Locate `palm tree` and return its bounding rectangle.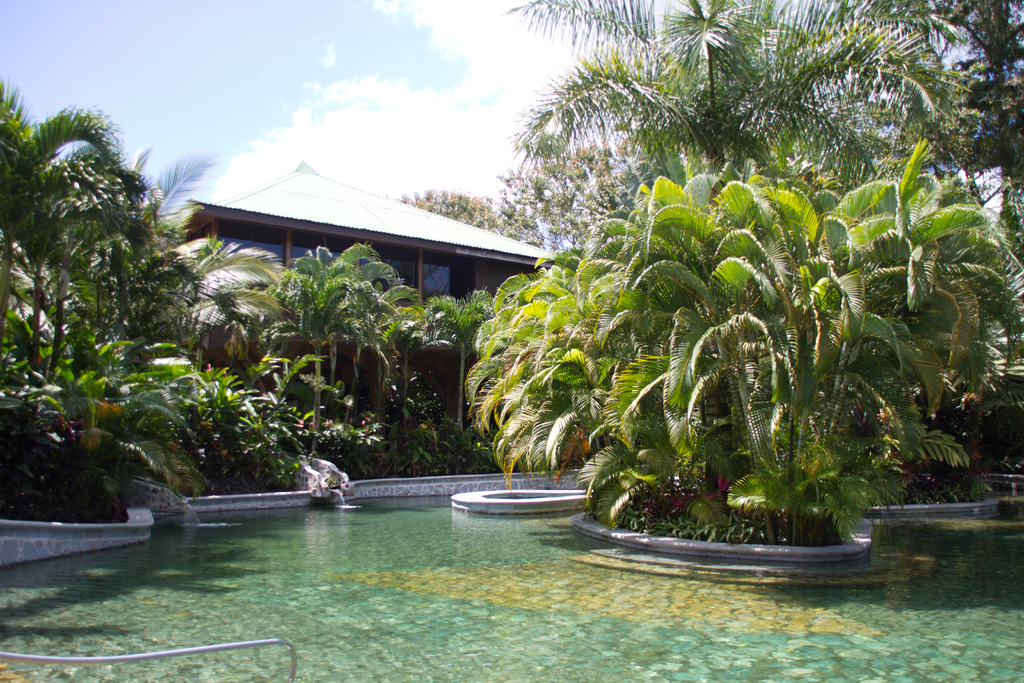
819,181,980,406.
